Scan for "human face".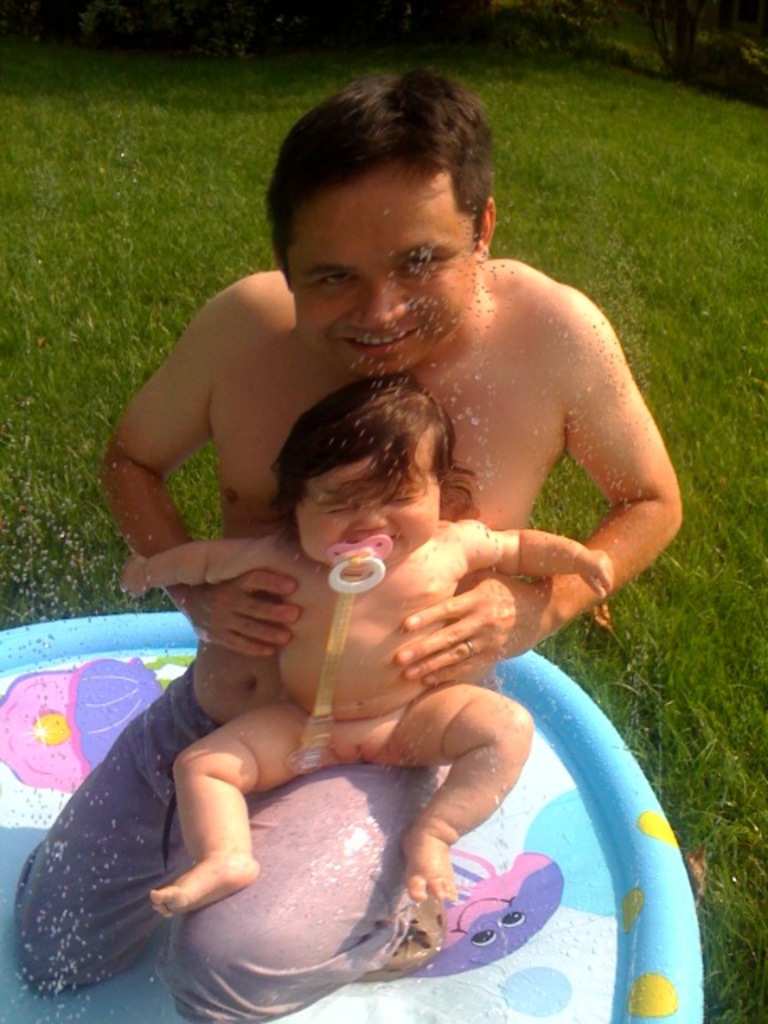
Scan result: (283, 163, 485, 378).
